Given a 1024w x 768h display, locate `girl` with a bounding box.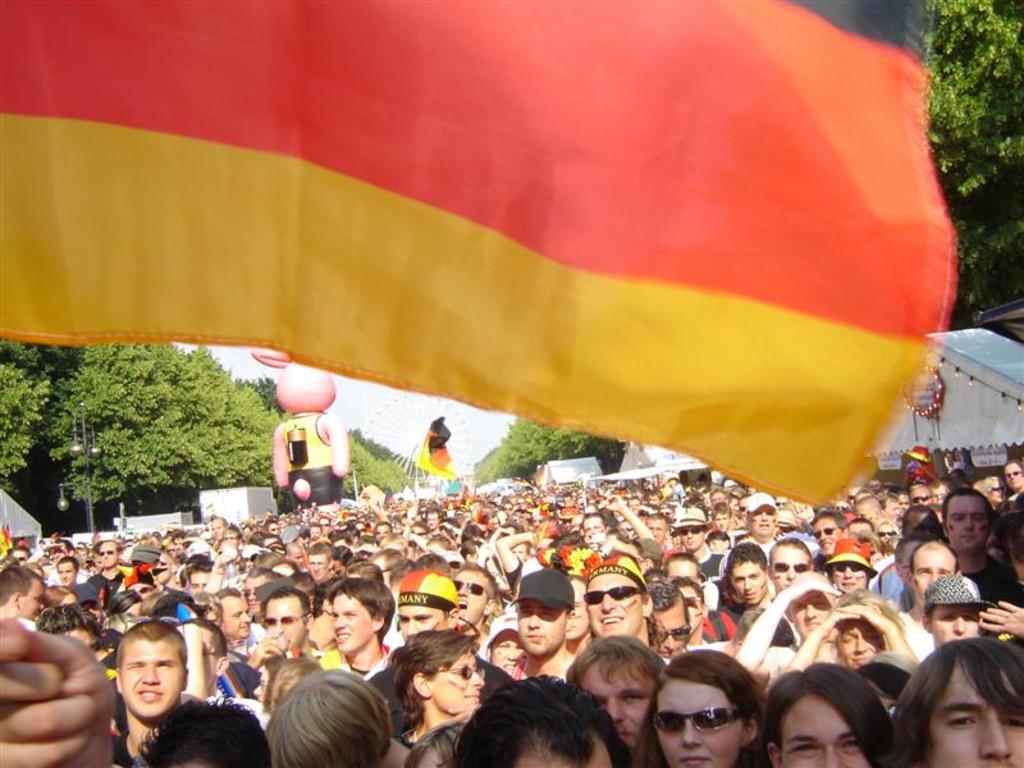
Located: bbox=(754, 660, 908, 767).
